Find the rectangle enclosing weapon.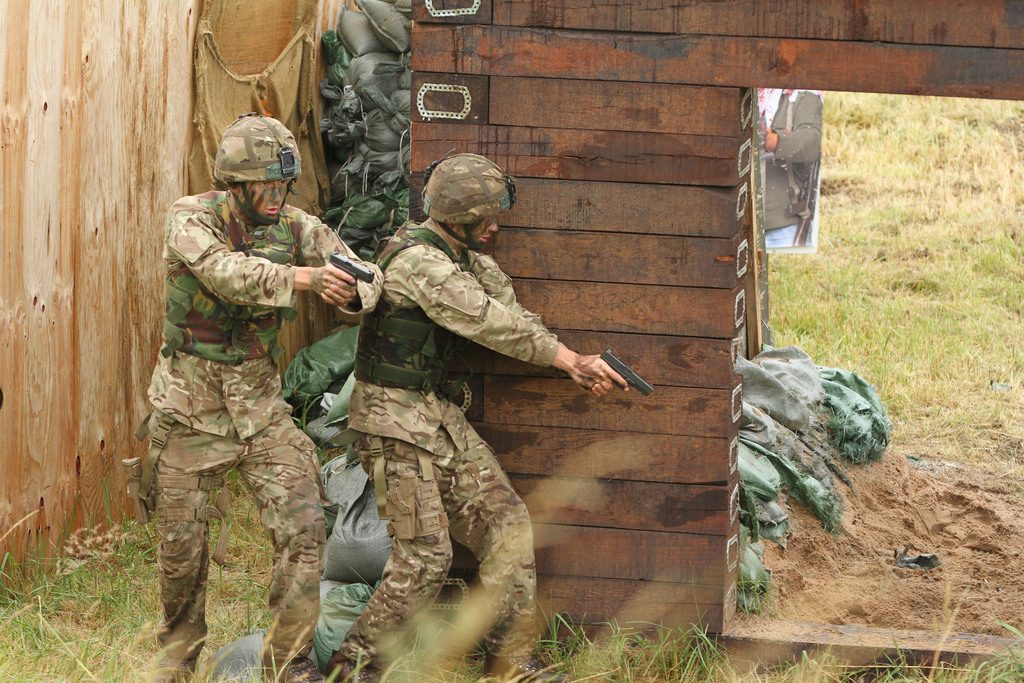
577, 348, 652, 397.
